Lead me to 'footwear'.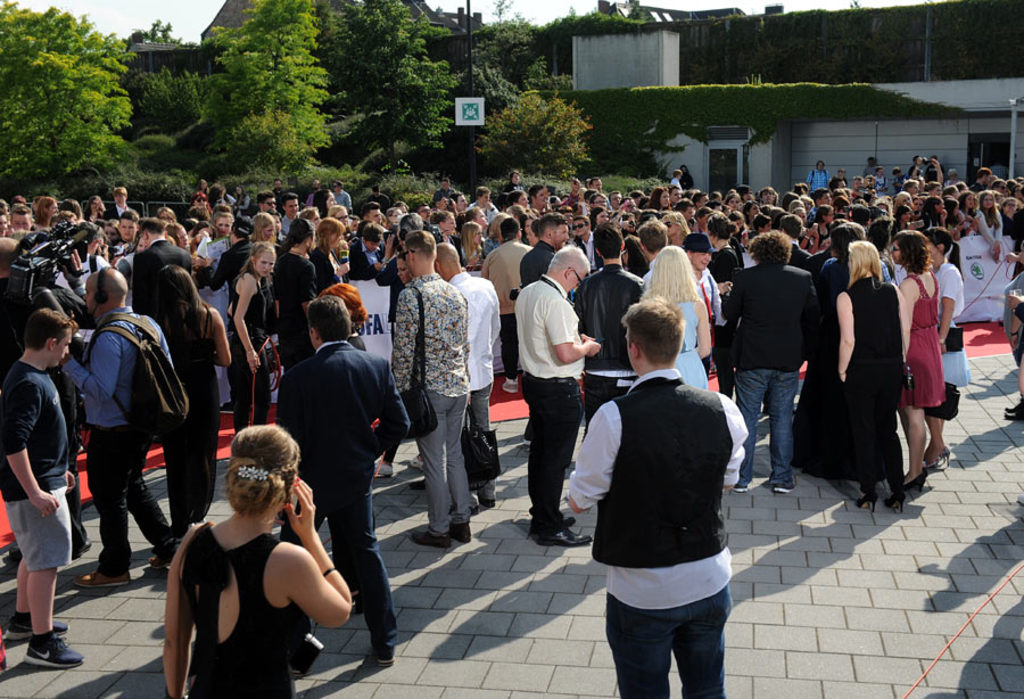
Lead to 360:640:399:668.
